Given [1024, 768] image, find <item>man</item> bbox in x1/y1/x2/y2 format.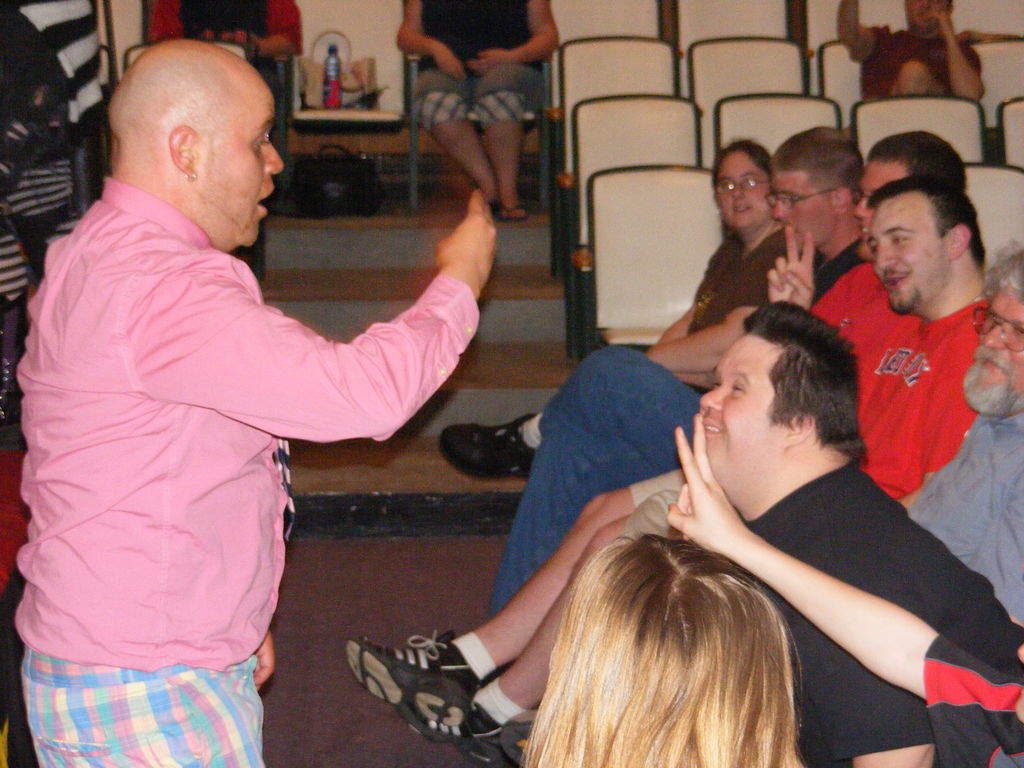
898/250/1023/634.
